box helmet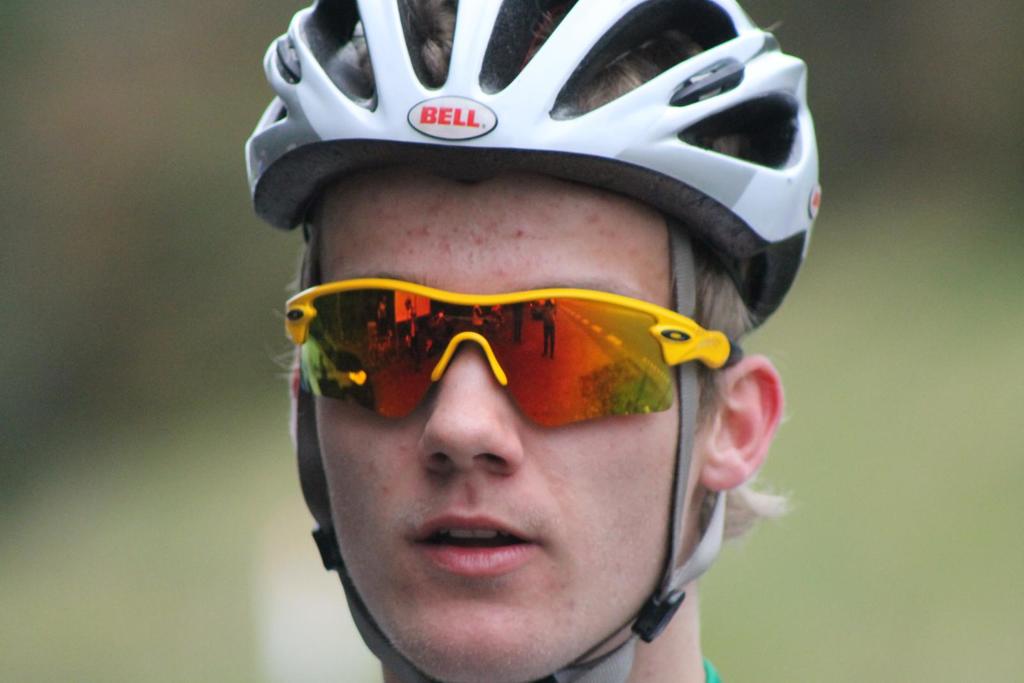
x1=243, y1=0, x2=823, y2=682
